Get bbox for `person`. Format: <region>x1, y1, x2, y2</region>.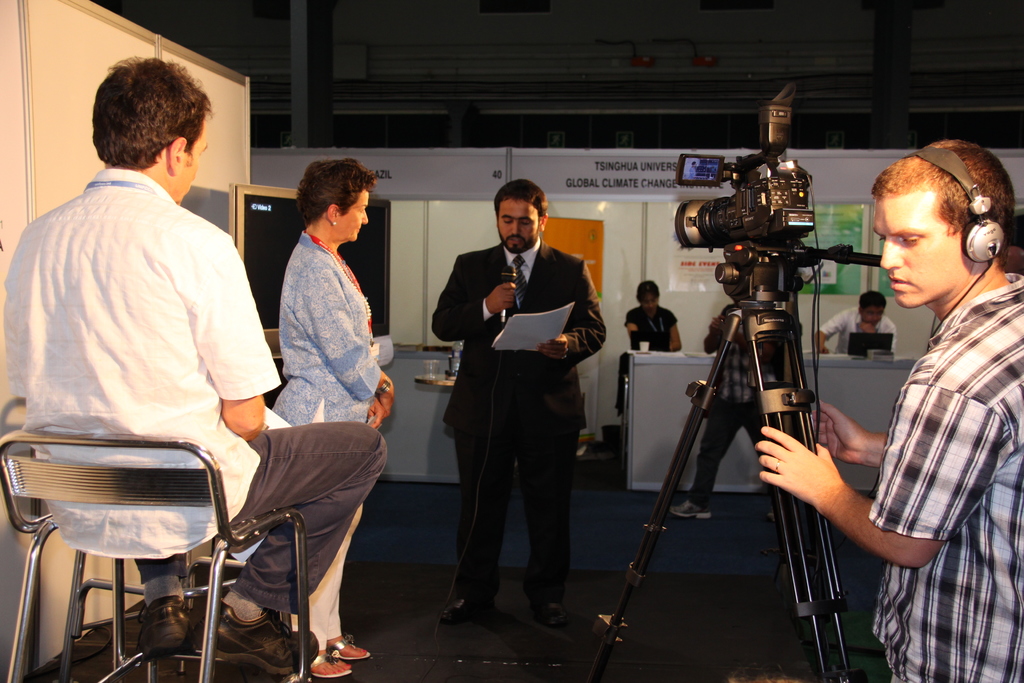
<region>814, 290, 897, 350</region>.
